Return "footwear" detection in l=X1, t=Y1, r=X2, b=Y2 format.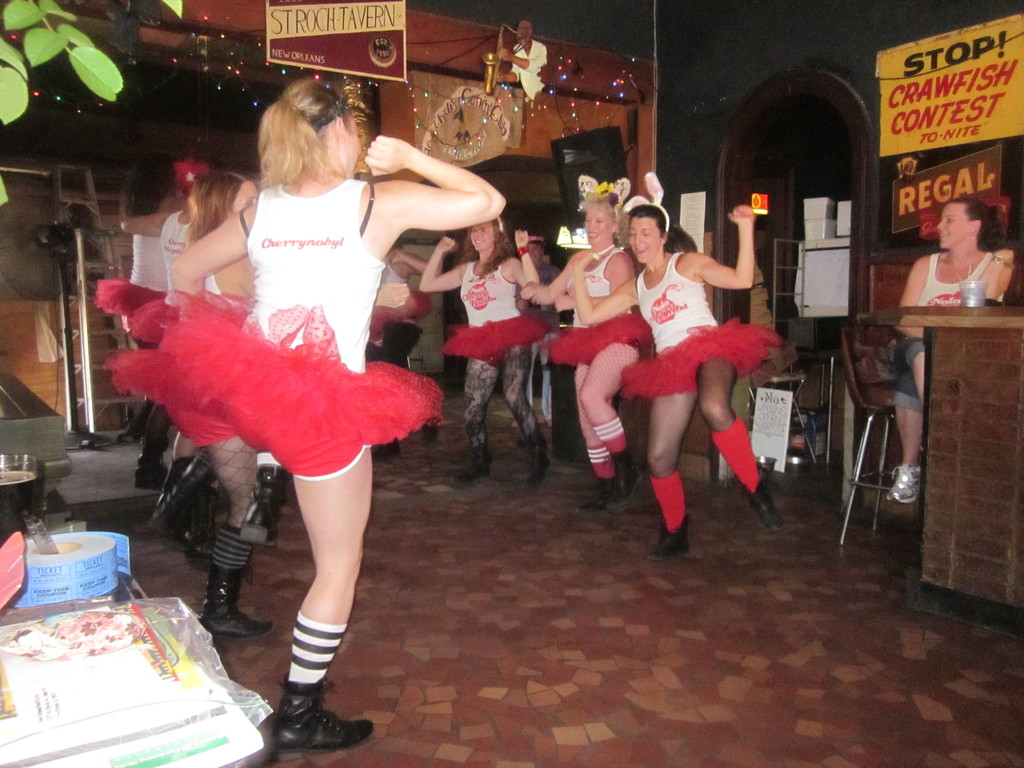
l=239, t=464, r=290, b=545.
